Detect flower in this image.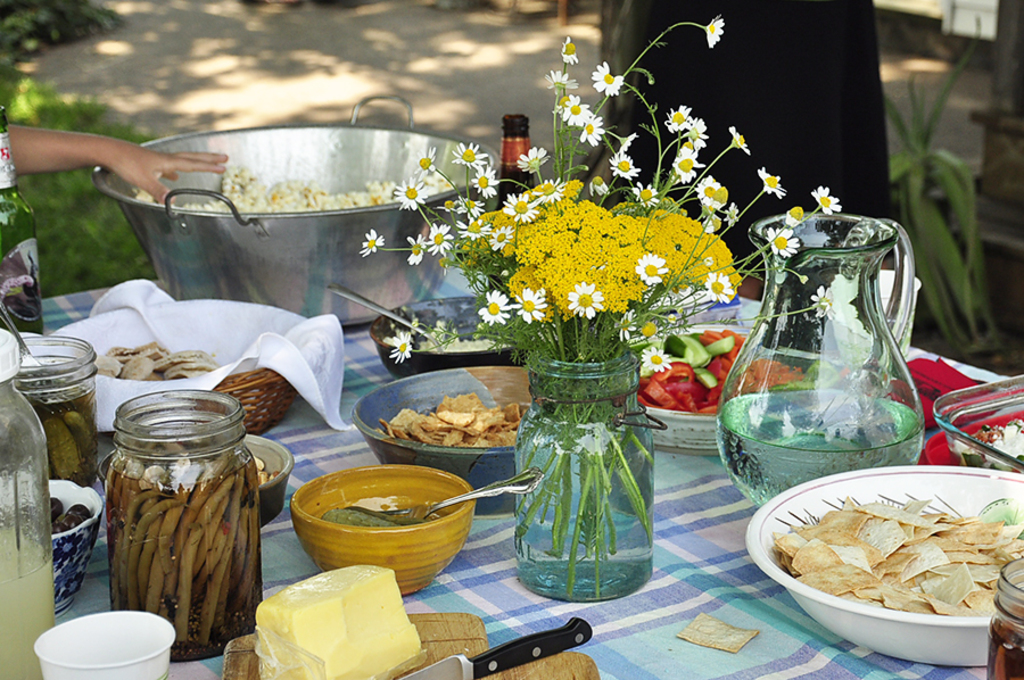
Detection: 629 182 660 205.
